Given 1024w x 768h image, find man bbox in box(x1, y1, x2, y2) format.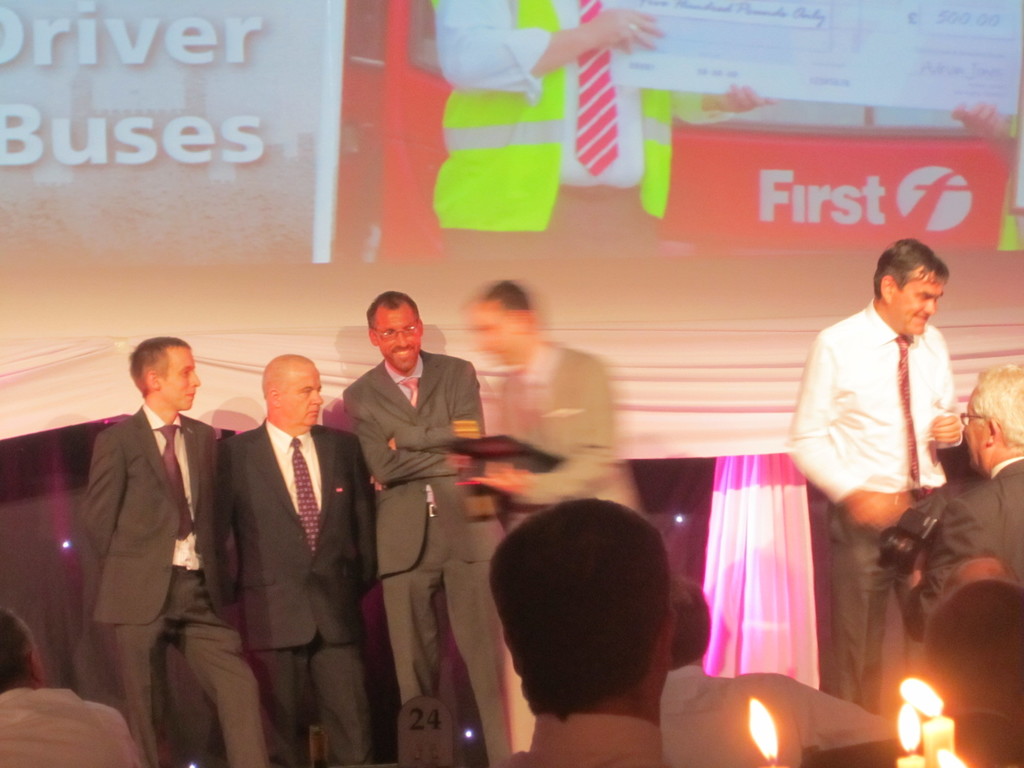
box(225, 353, 371, 767).
